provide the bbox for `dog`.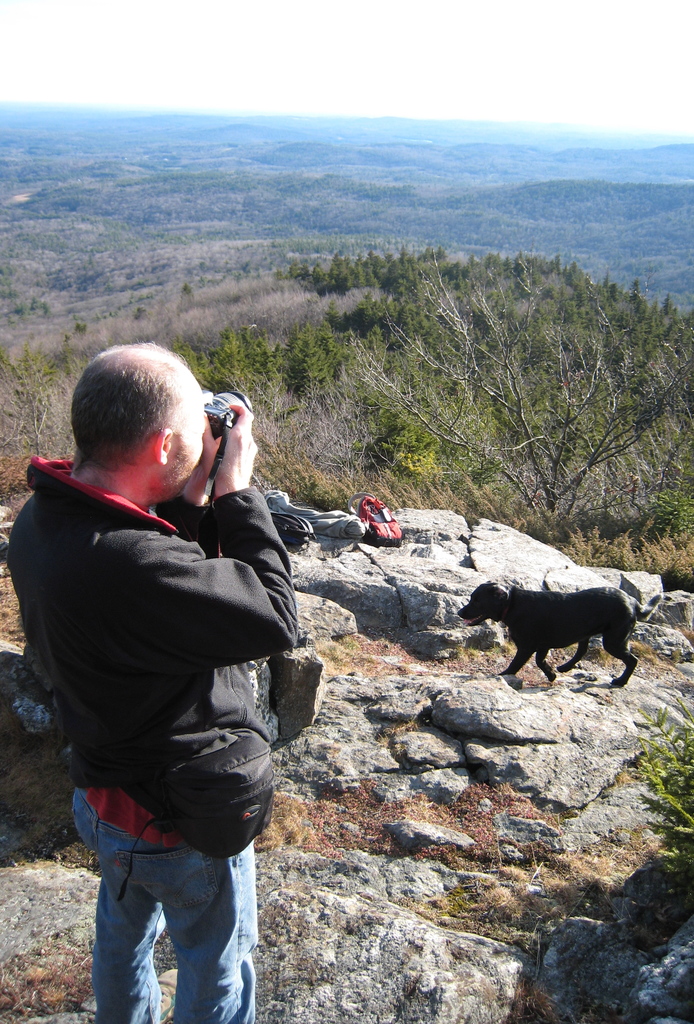
{"left": 451, "top": 572, "right": 636, "bottom": 682}.
